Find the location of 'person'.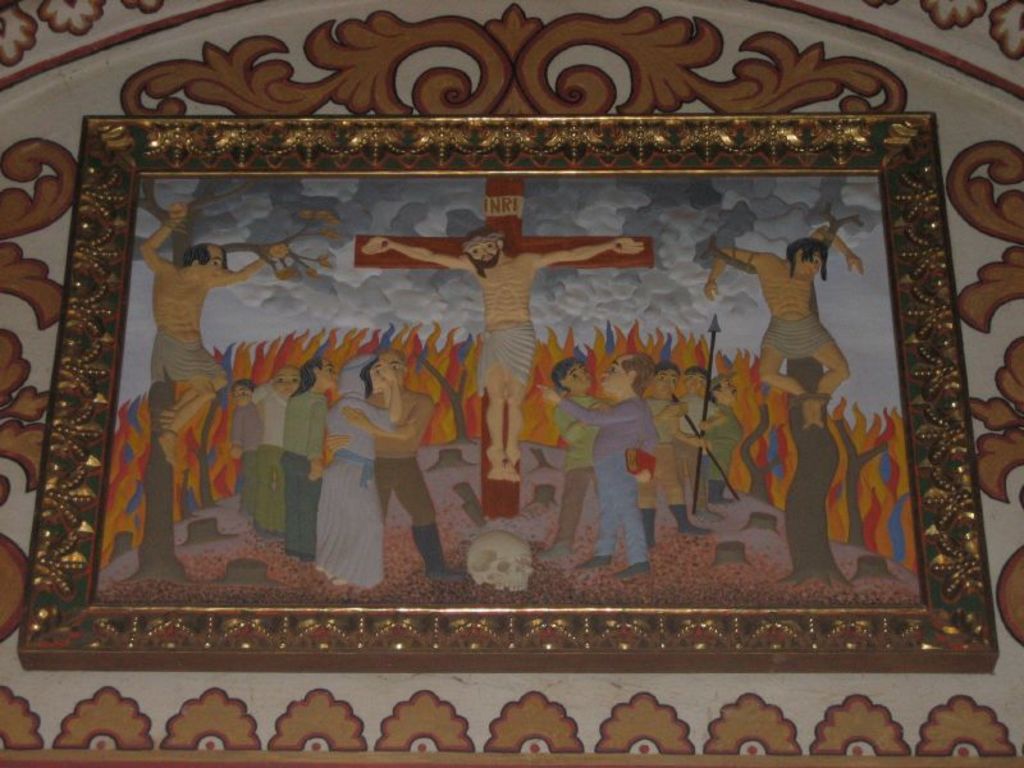
Location: bbox=(317, 321, 429, 594).
